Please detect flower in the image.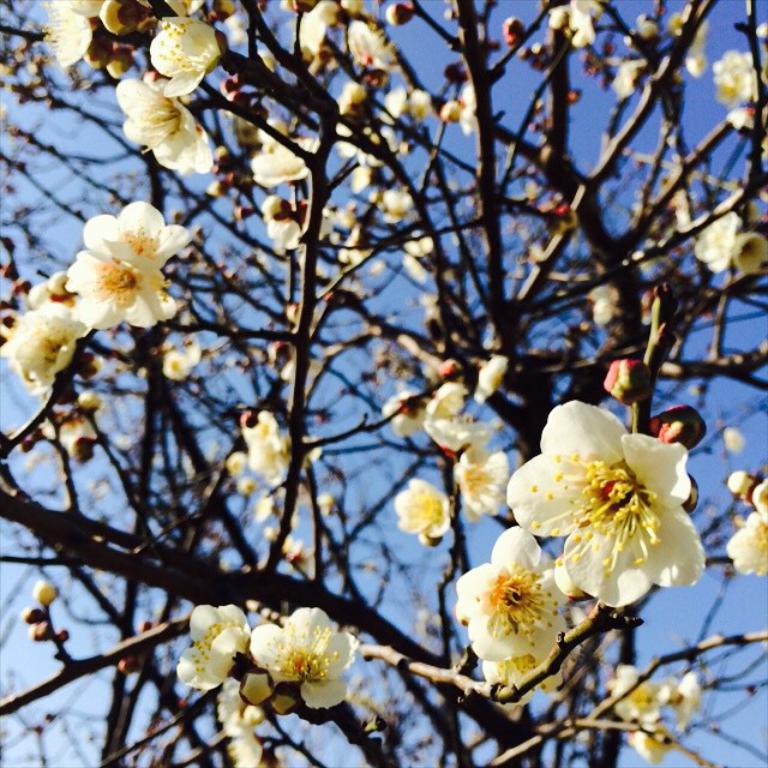
(397, 472, 461, 544).
